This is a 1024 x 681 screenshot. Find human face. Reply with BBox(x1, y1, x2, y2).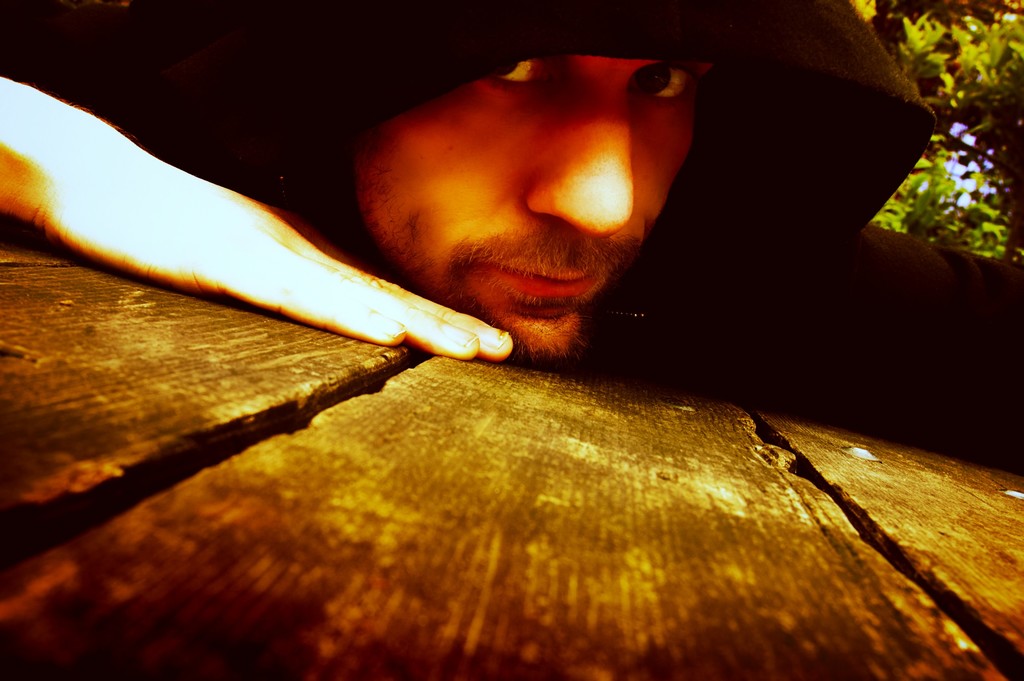
BBox(352, 47, 716, 355).
